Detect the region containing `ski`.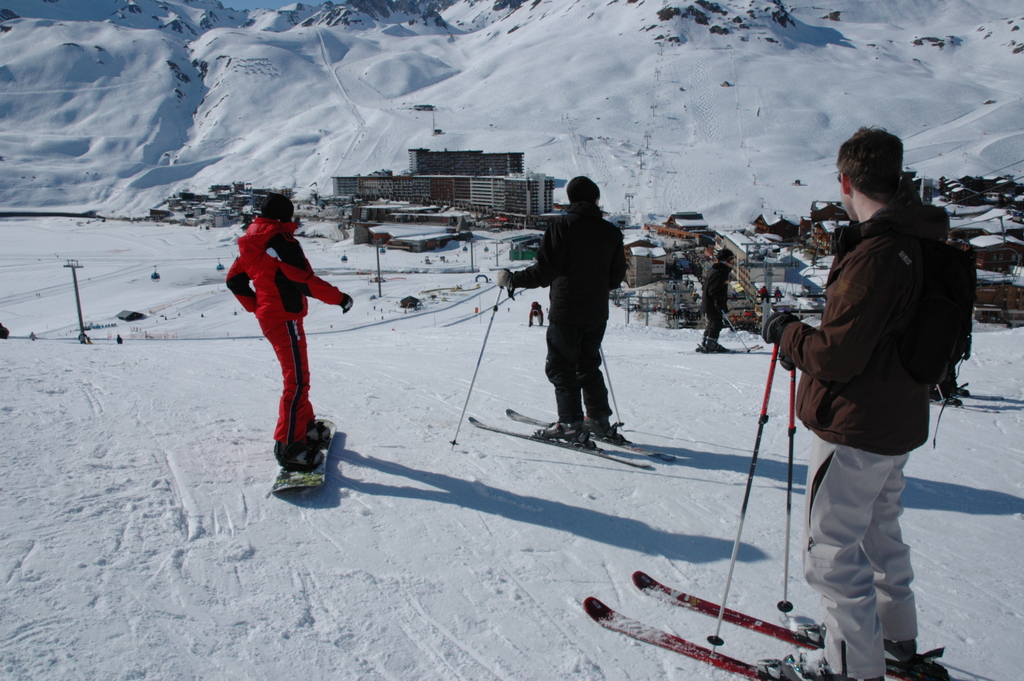
locate(263, 415, 344, 504).
